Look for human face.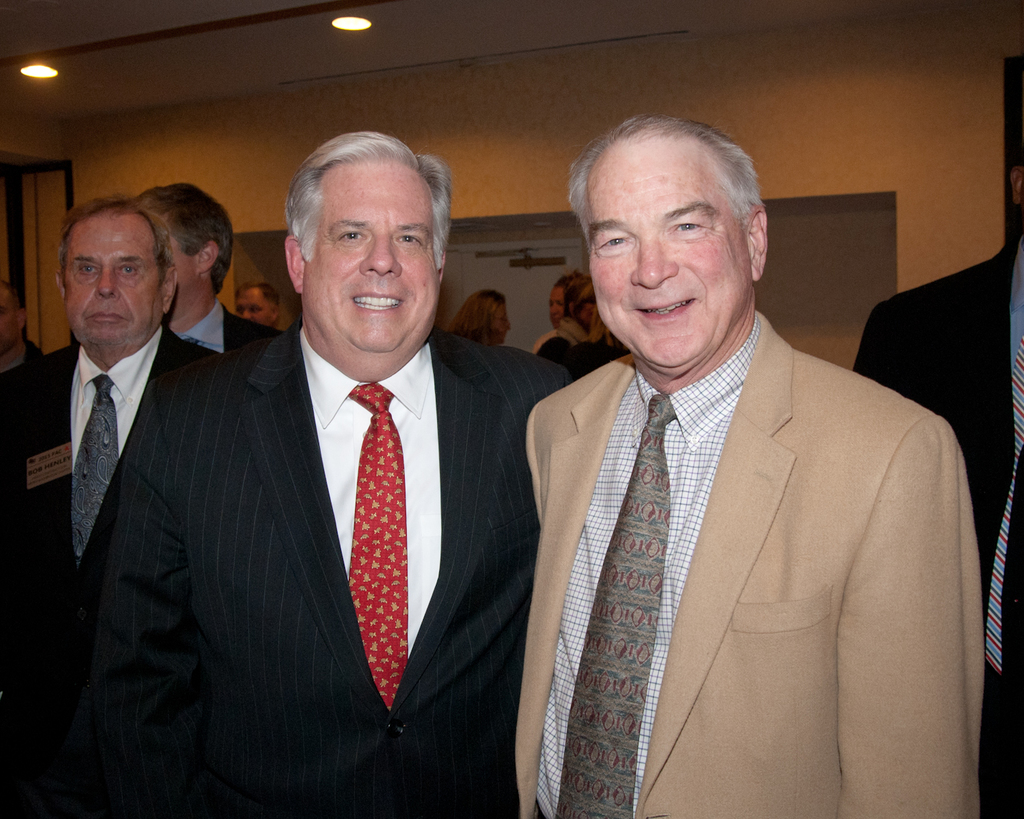
Found: x1=0 y1=288 x2=24 y2=352.
